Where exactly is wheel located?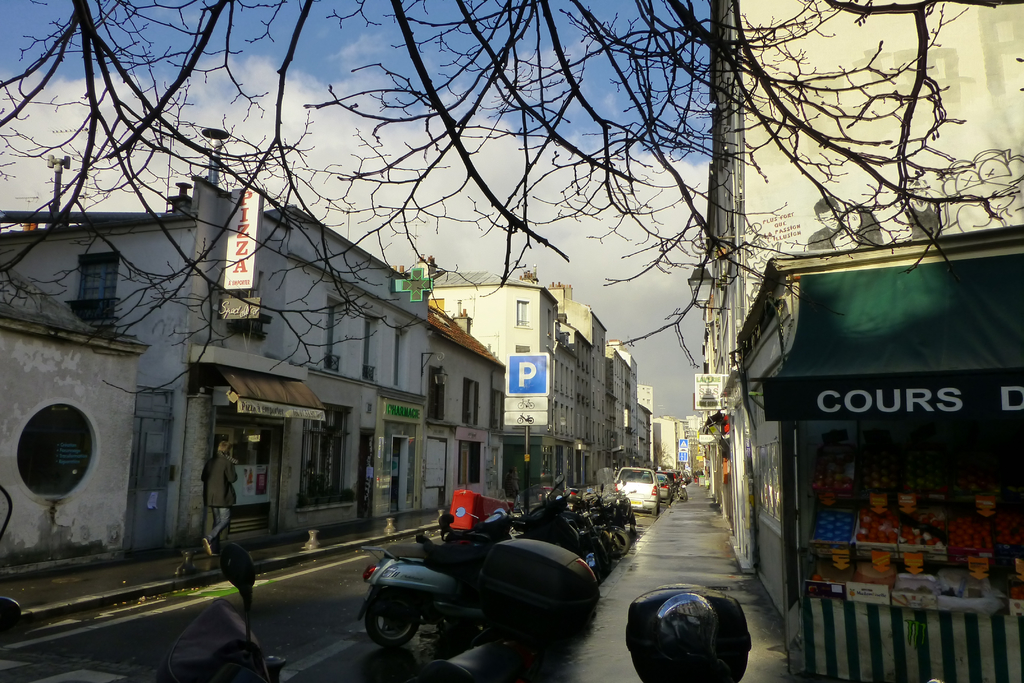
Its bounding box is [left=652, top=507, right=660, bottom=515].
